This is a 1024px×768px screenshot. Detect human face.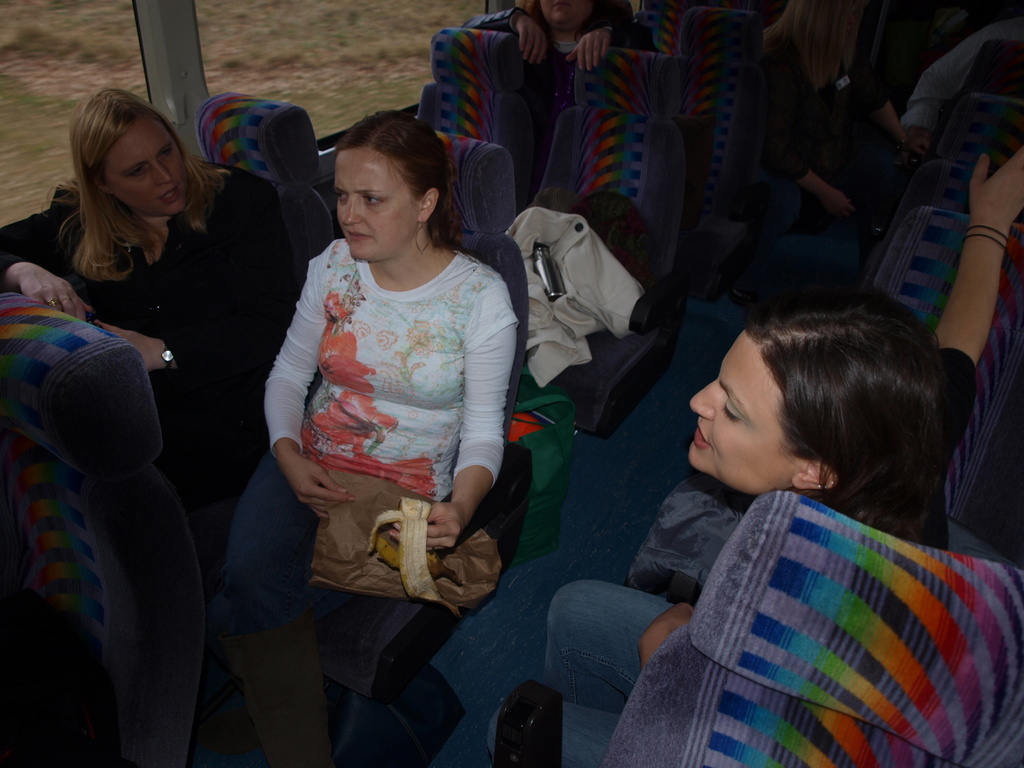
689, 334, 798, 490.
